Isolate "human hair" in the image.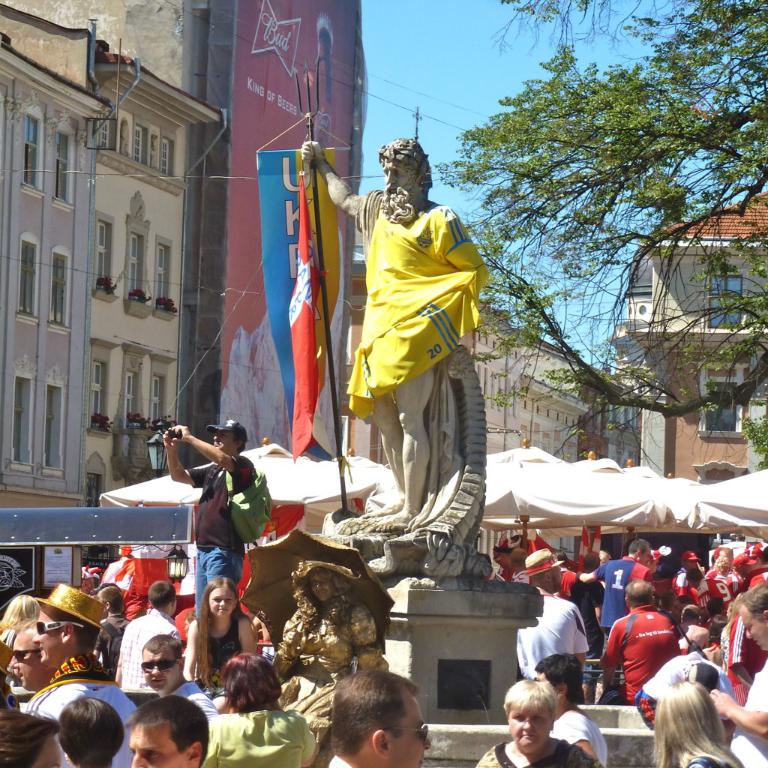
Isolated region: 0,595,42,631.
